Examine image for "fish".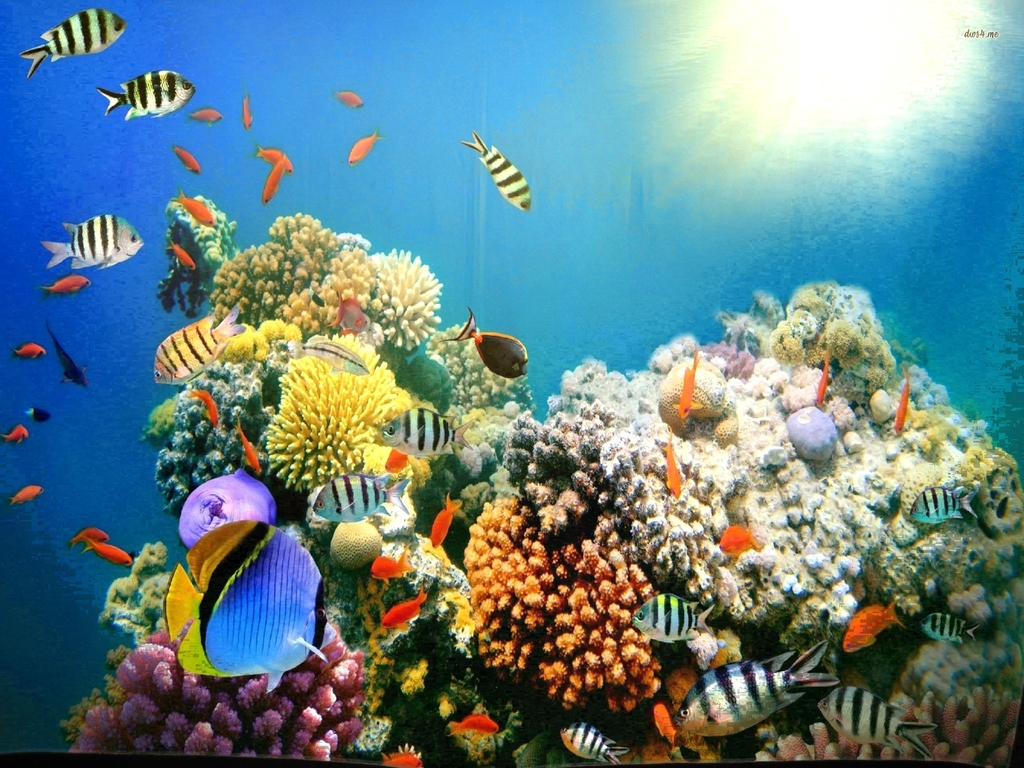
Examination result: (150,296,244,378).
